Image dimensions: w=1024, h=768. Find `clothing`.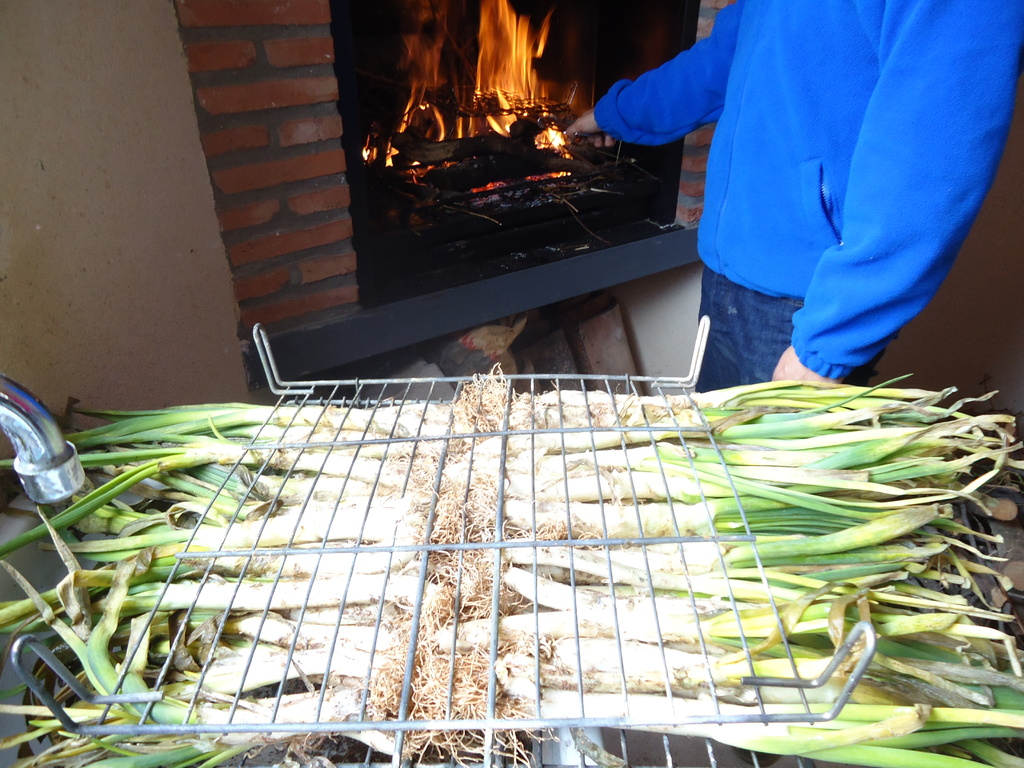
611:0:986:372.
